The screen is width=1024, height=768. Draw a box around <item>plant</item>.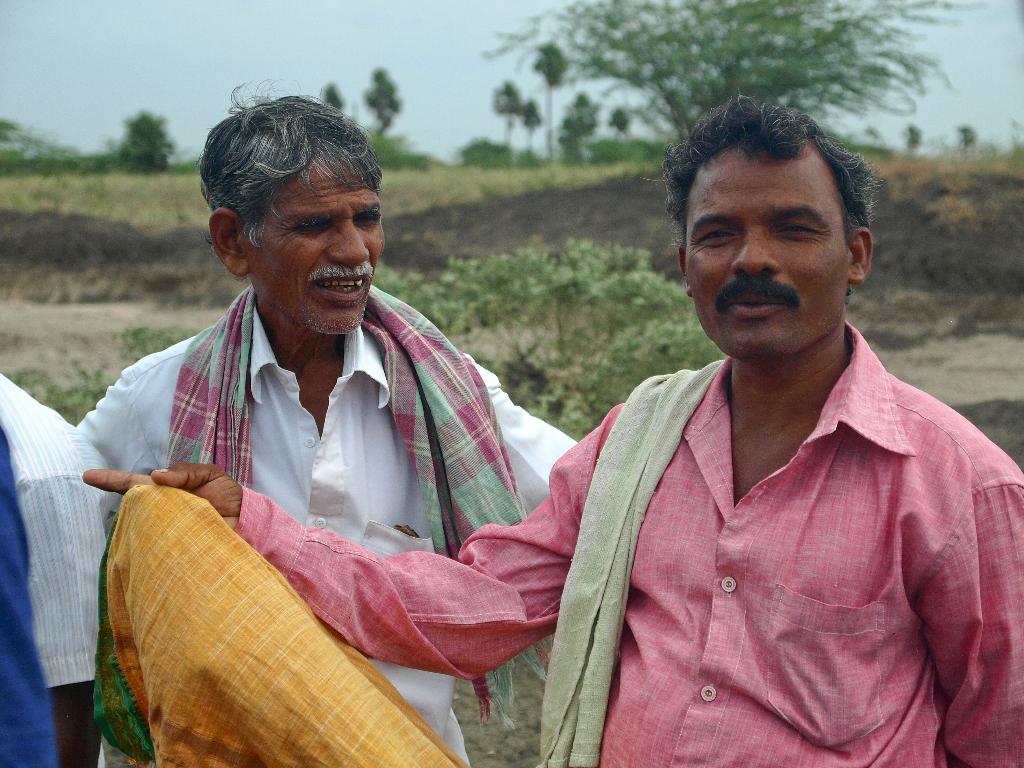
[22,365,130,425].
